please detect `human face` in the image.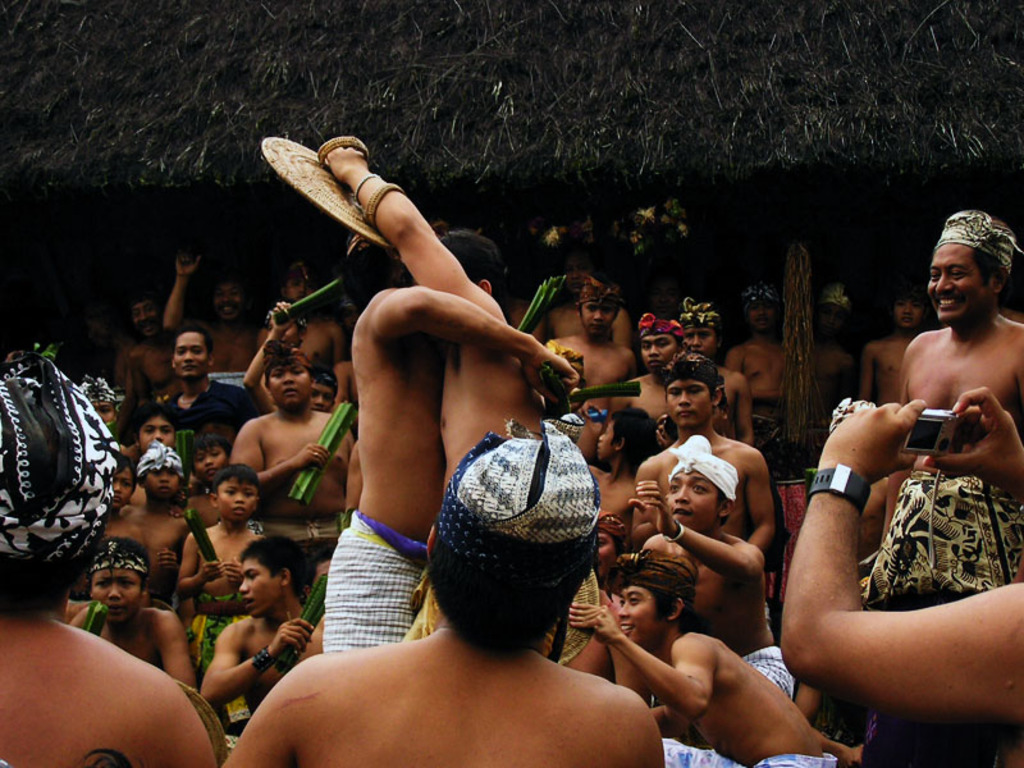
[x1=88, y1=571, x2=137, y2=621].
